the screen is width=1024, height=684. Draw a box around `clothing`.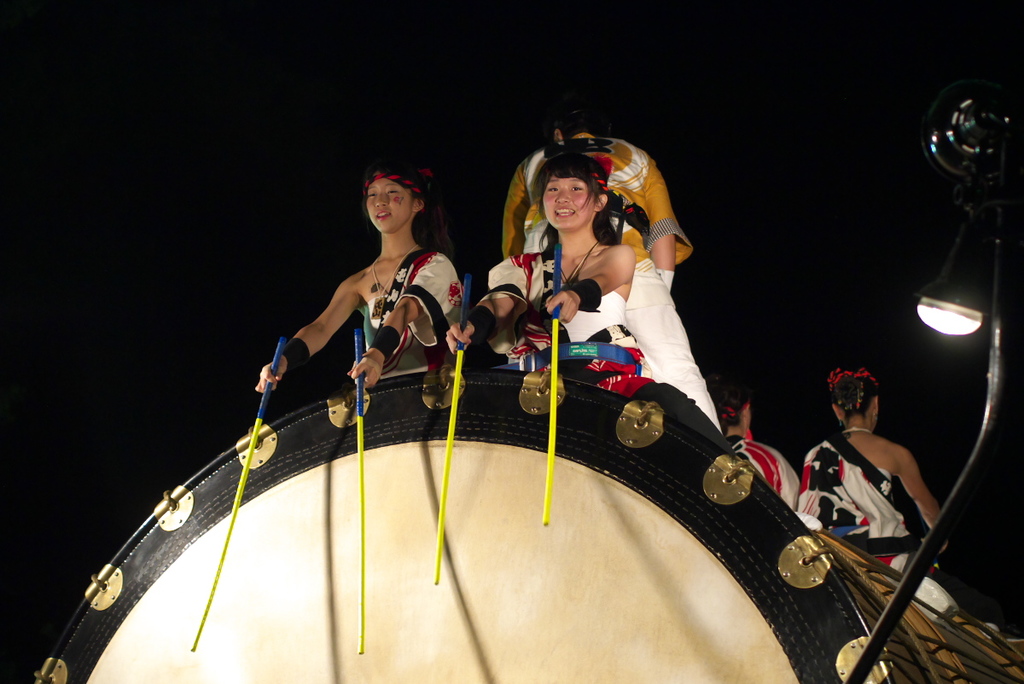
720 429 794 511.
